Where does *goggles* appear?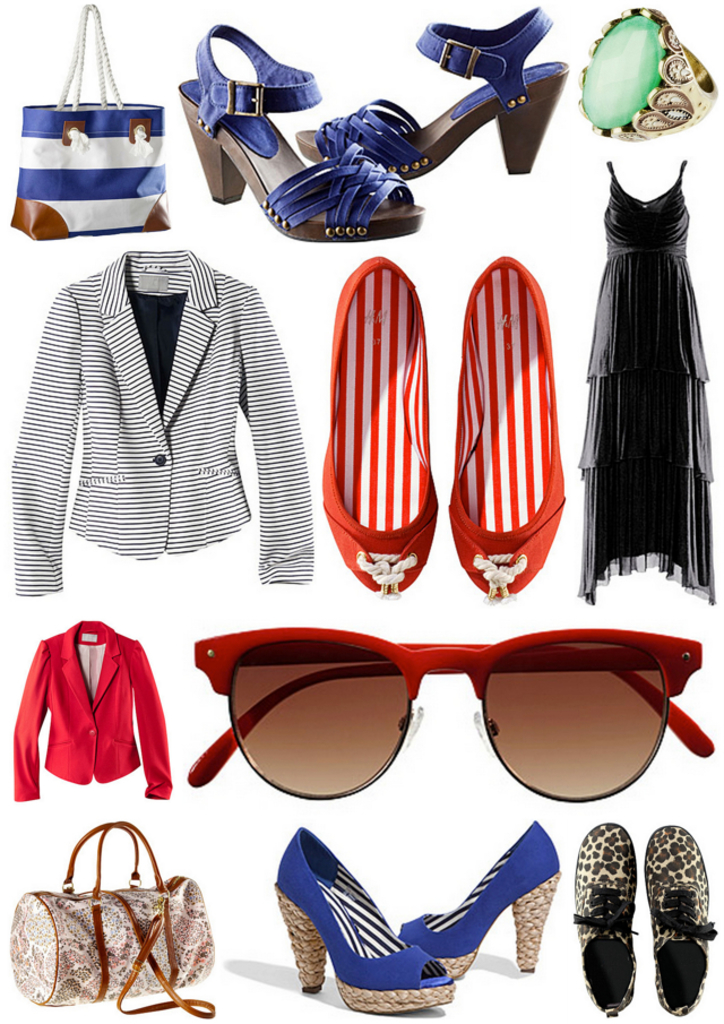
Appears at (174, 604, 723, 812).
